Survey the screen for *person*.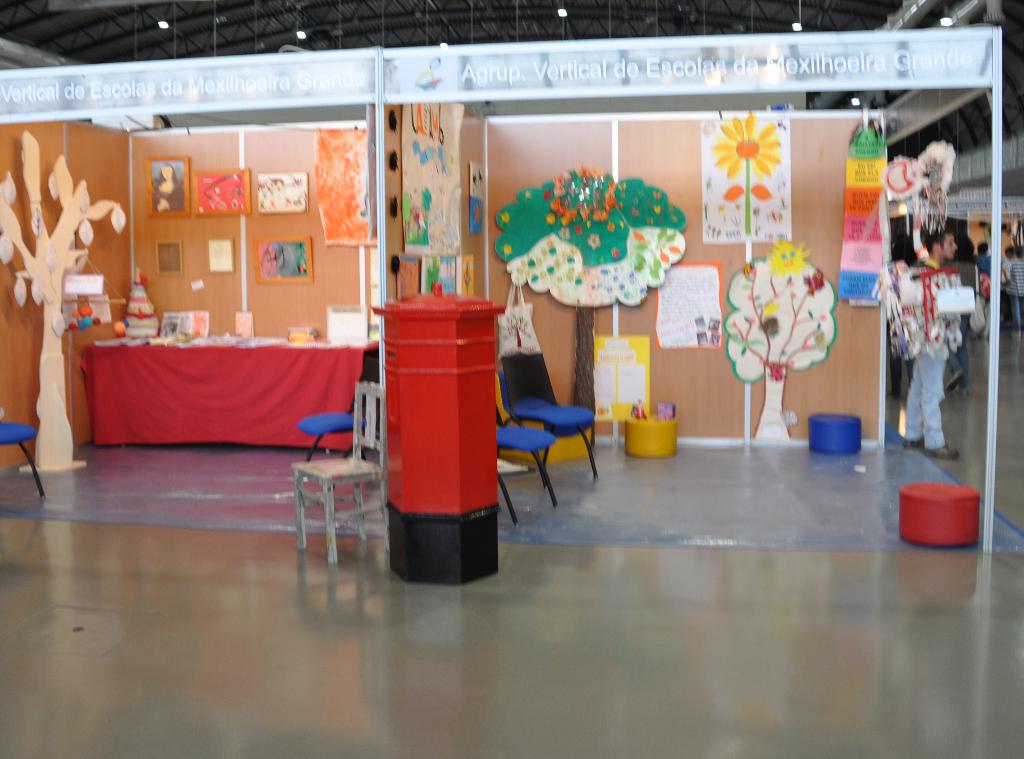
Survey found: [left=890, top=219, right=963, bottom=462].
